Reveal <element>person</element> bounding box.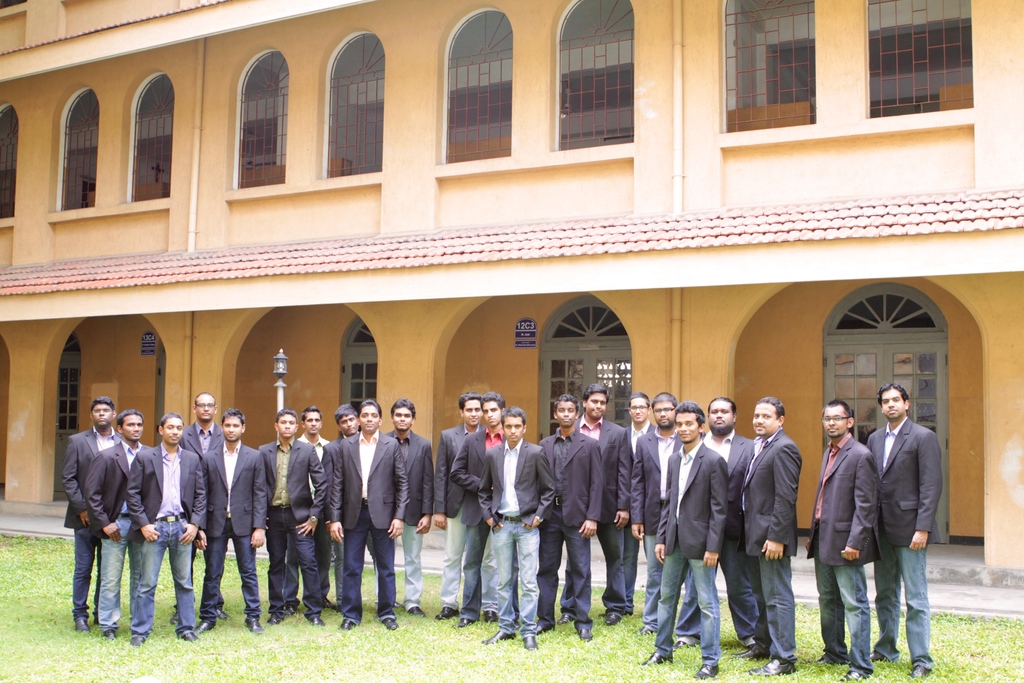
Revealed: [806, 398, 883, 682].
